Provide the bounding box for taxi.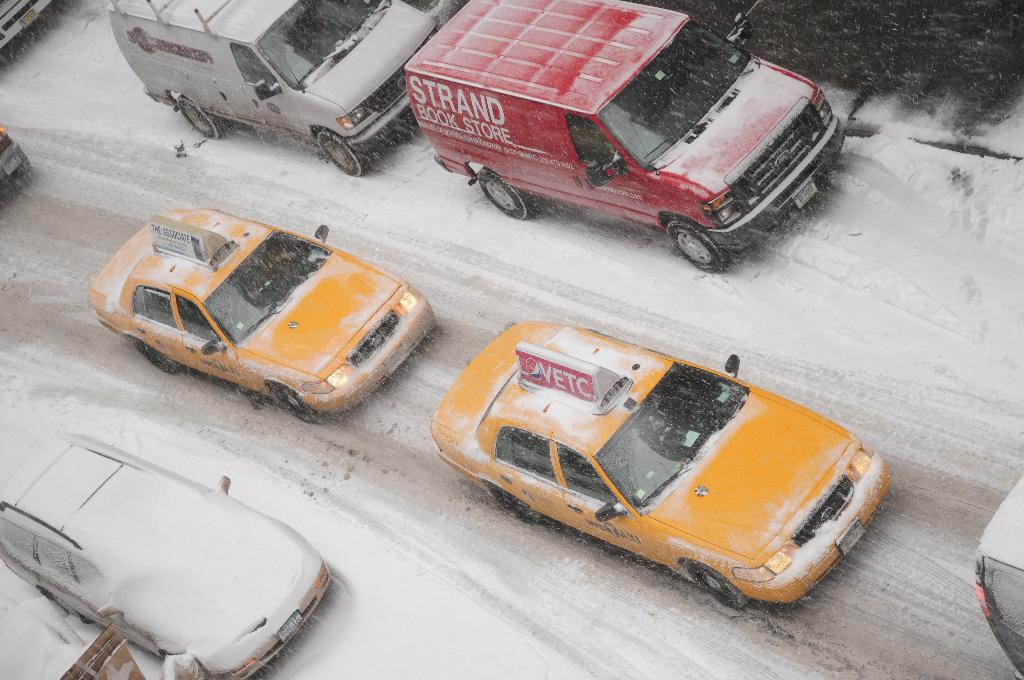
<bbox>125, 202, 438, 420</bbox>.
